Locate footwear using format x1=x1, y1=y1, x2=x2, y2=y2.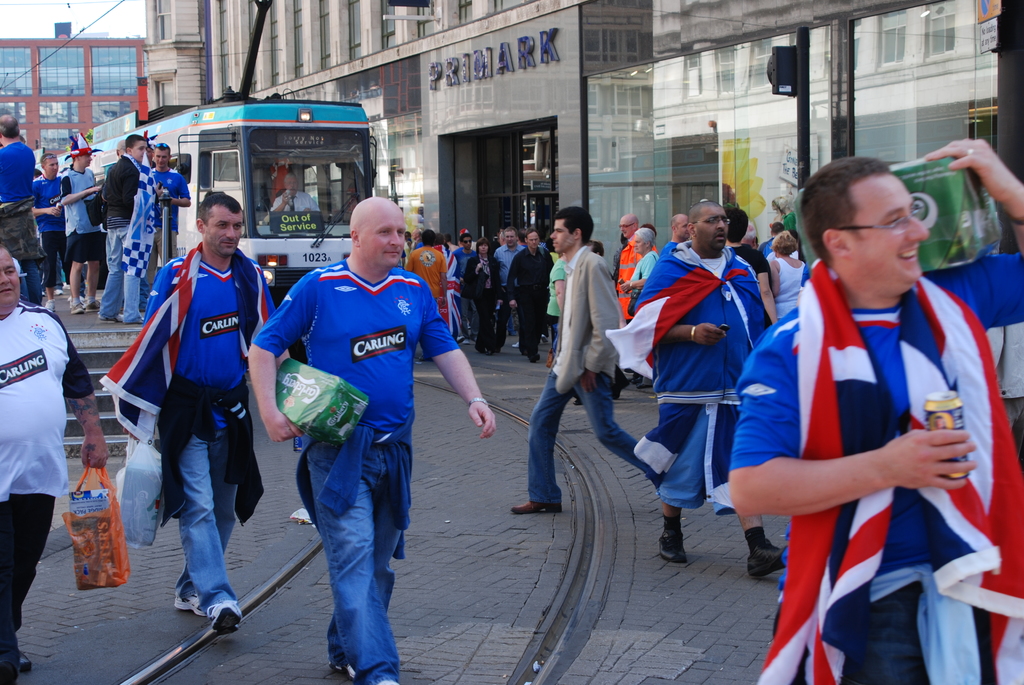
x1=170, y1=594, x2=205, y2=611.
